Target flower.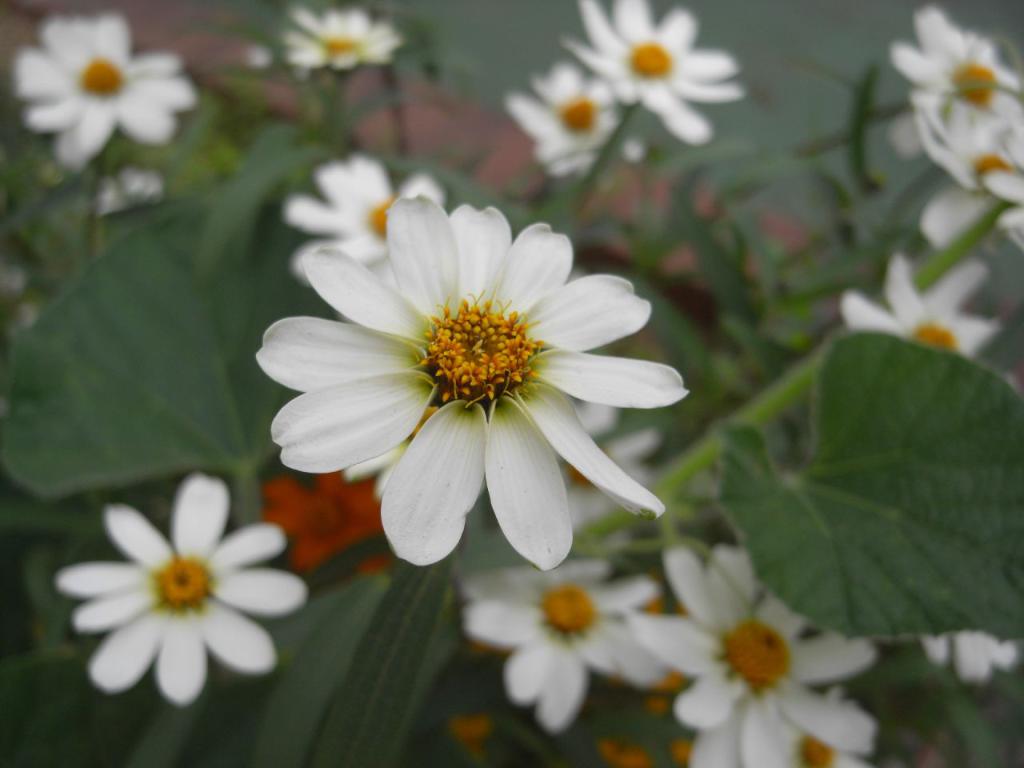
Target region: box=[259, 187, 683, 582].
